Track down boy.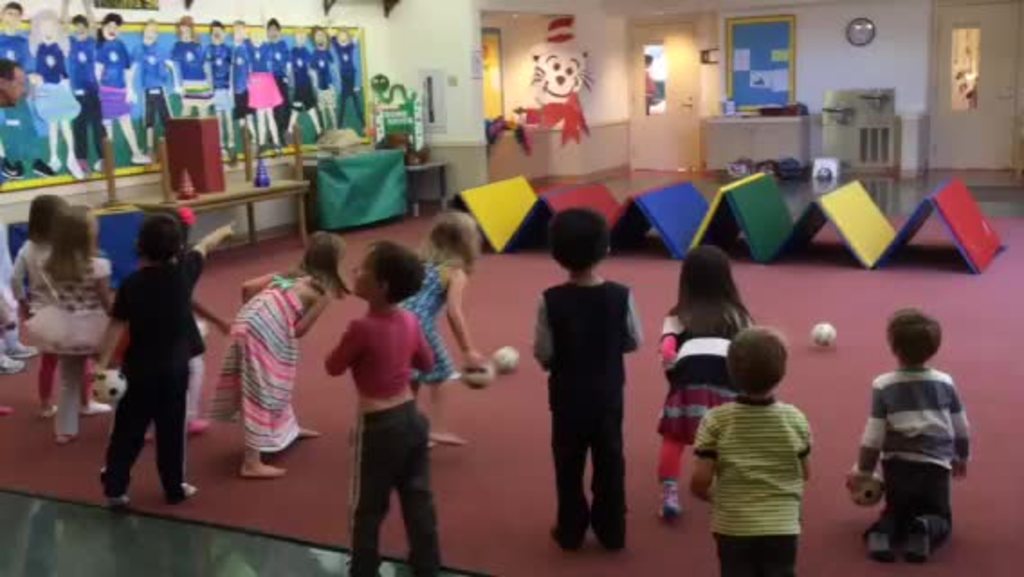
Tracked to box(525, 204, 645, 552).
